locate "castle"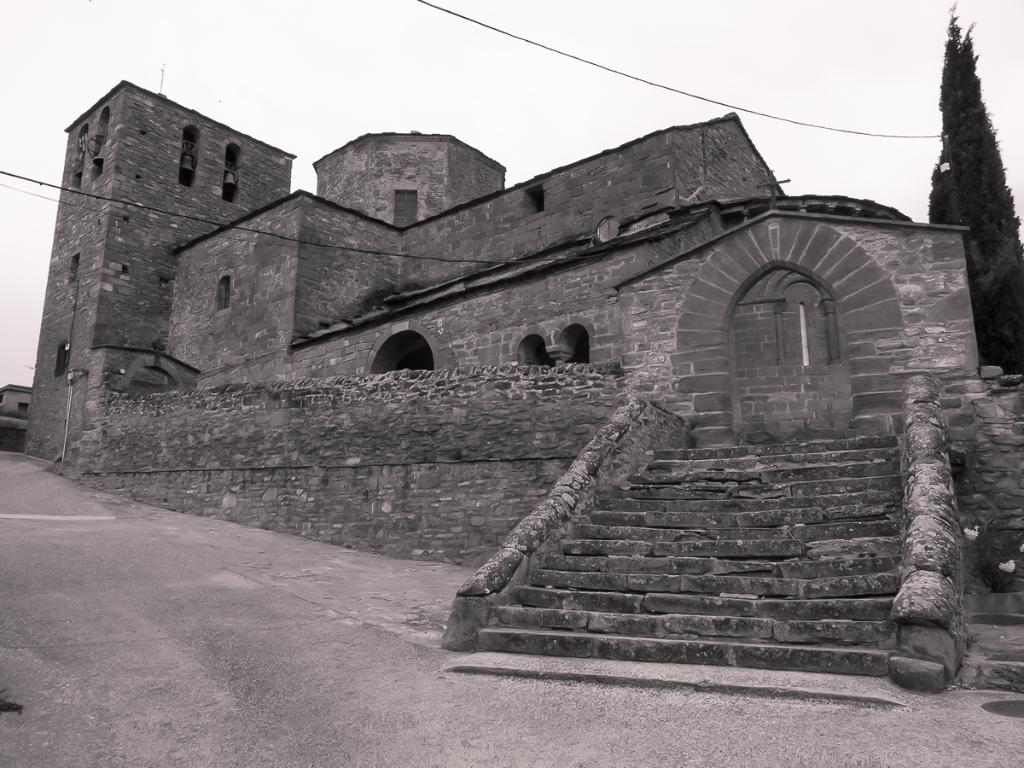
(4, 33, 1023, 648)
